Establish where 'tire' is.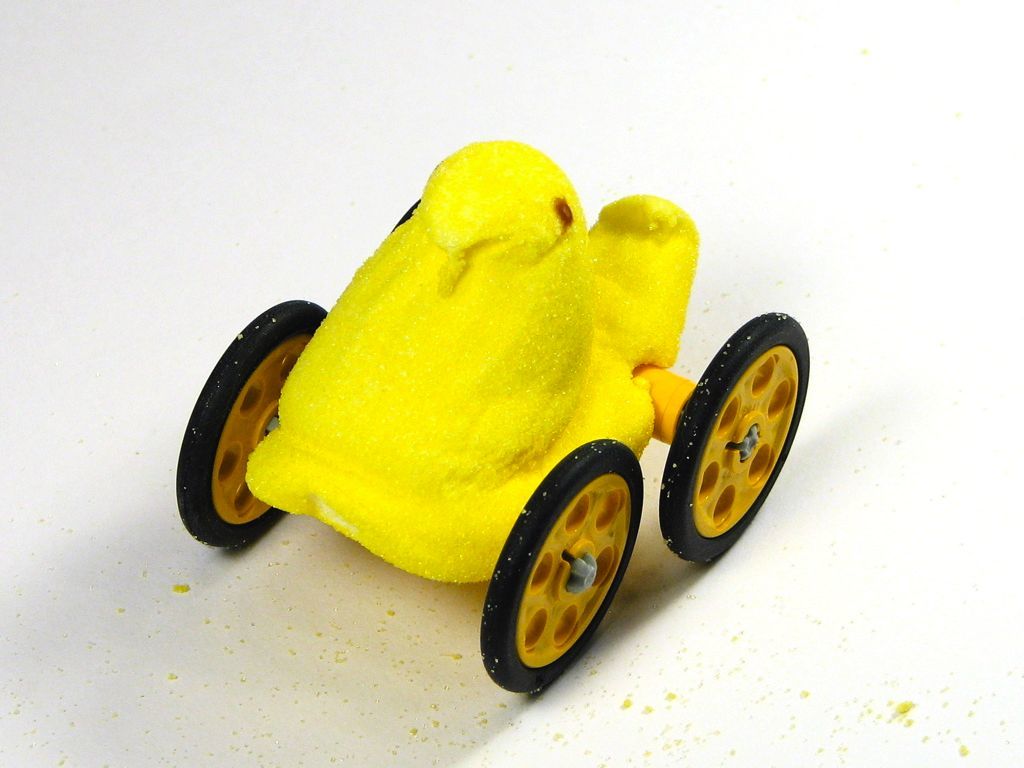
Established at <region>479, 441, 642, 696</region>.
